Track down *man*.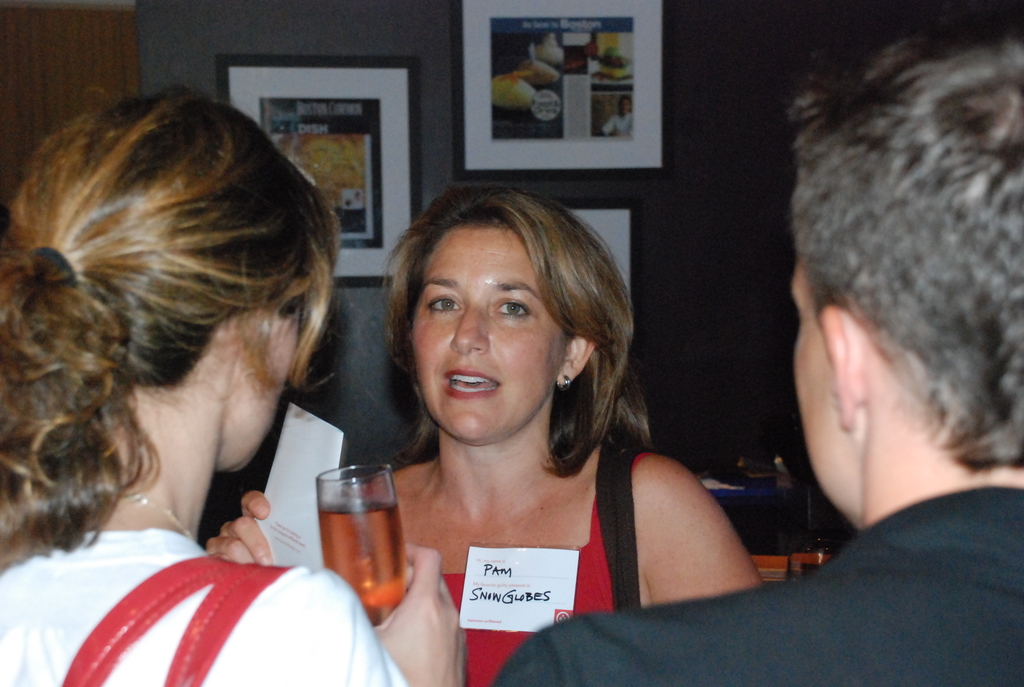
Tracked to Rect(492, 0, 1023, 686).
